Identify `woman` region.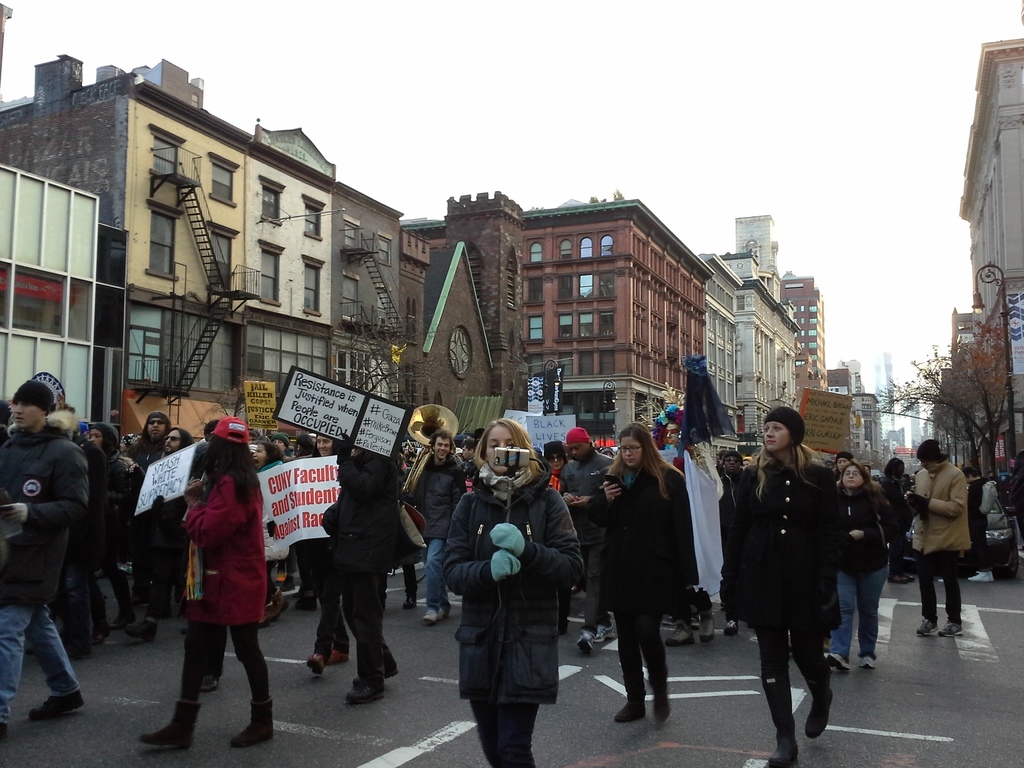
Region: (x1=442, y1=415, x2=587, y2=767).
